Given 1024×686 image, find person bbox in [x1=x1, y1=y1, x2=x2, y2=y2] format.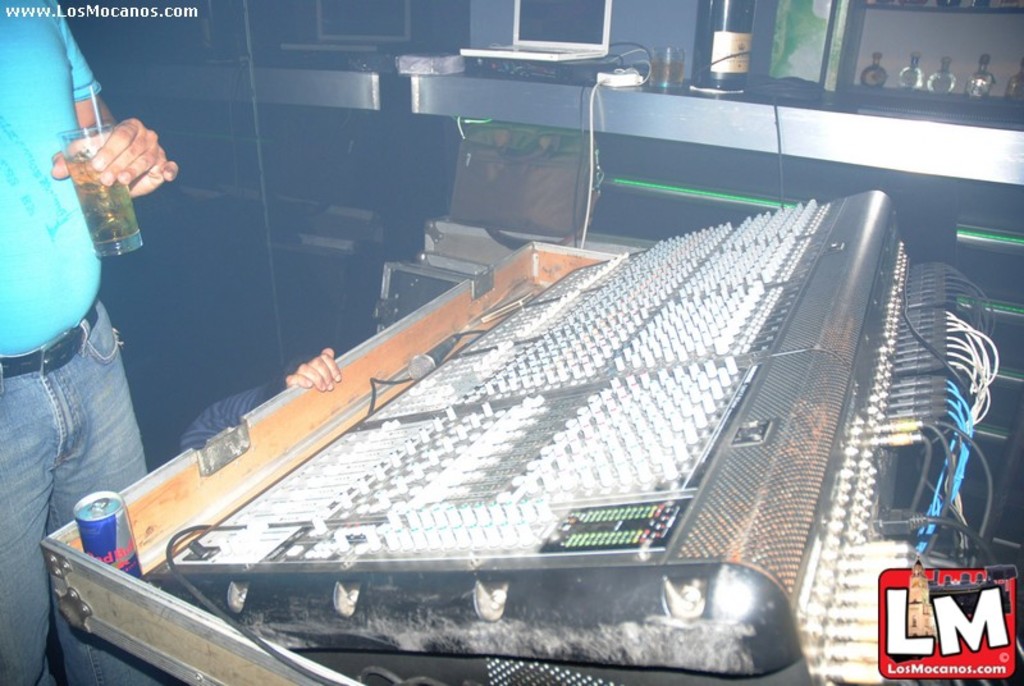
[x1=0, y1=0, x2=179, y2=685].
